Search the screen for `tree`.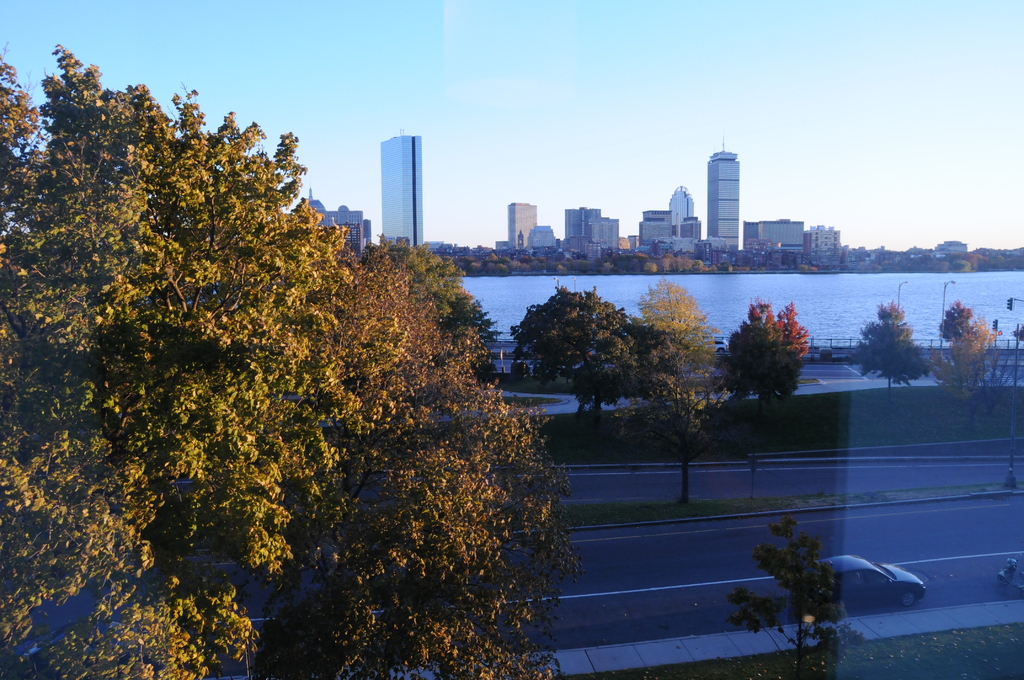
Found at [left=500, top=277, right=681, bottom=439].
